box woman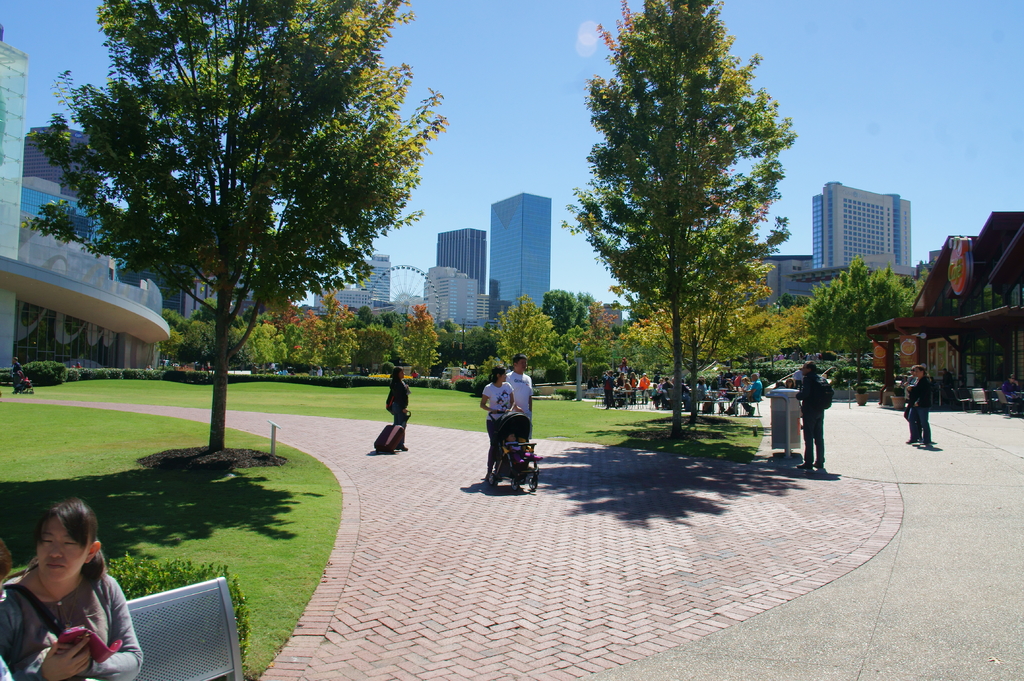
(908, 365, 932, 448)
